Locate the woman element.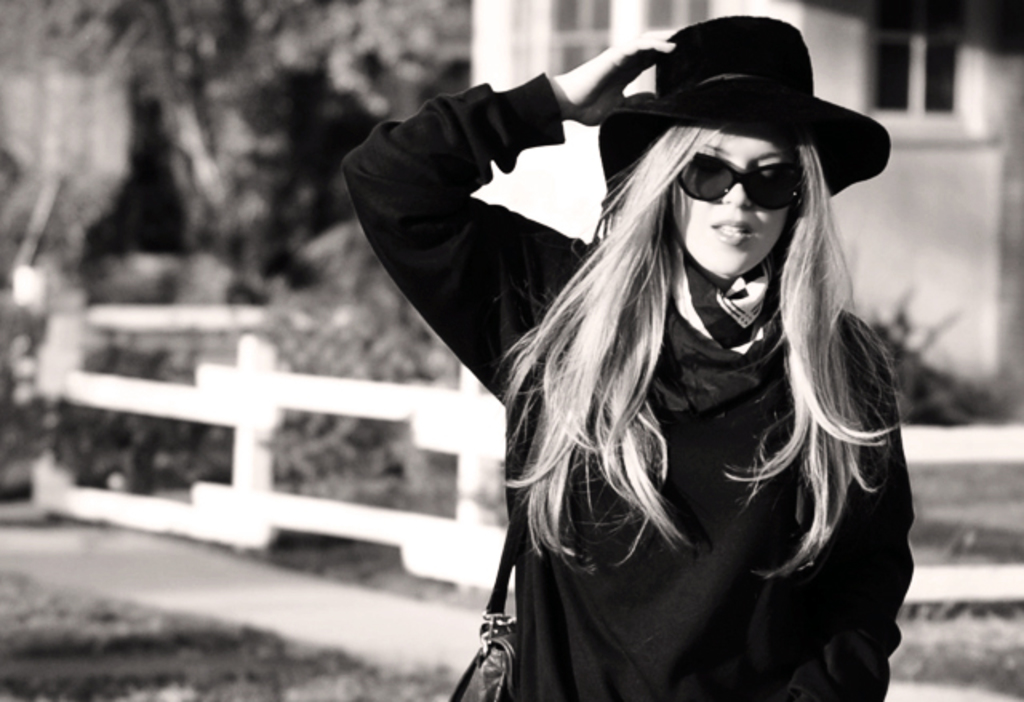
Element bbox: (left=331, top=10, right=931, bottom=700).
